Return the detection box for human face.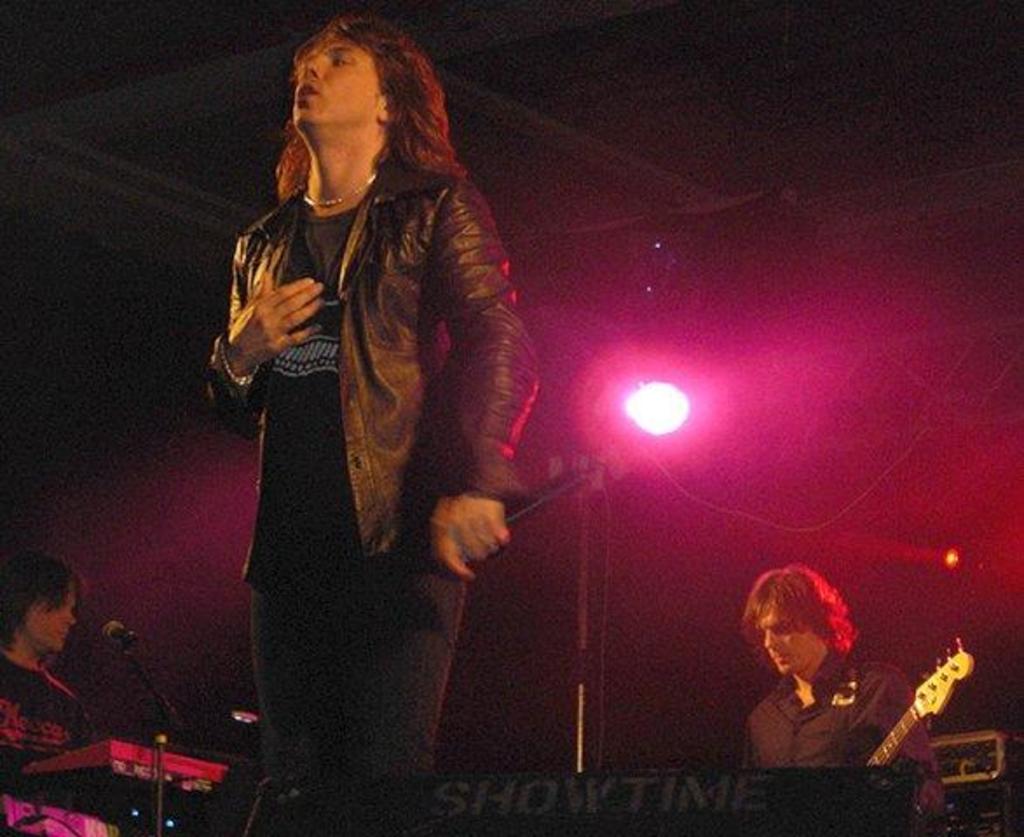
box=[28, 581, 72, 657].
